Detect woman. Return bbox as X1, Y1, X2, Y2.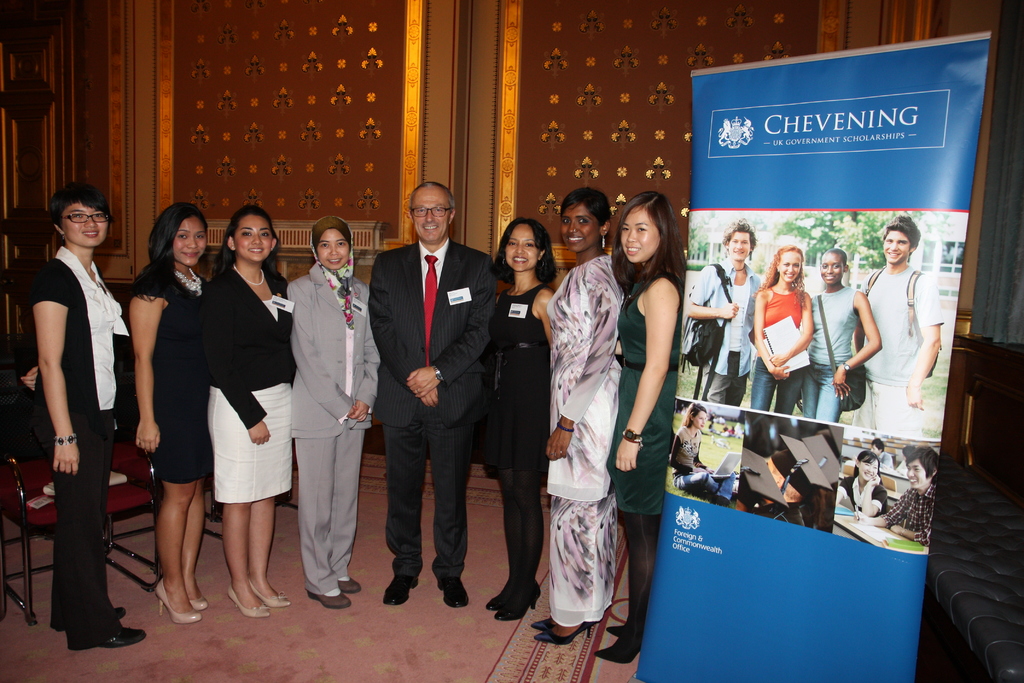
119, 201, 224, 622.
